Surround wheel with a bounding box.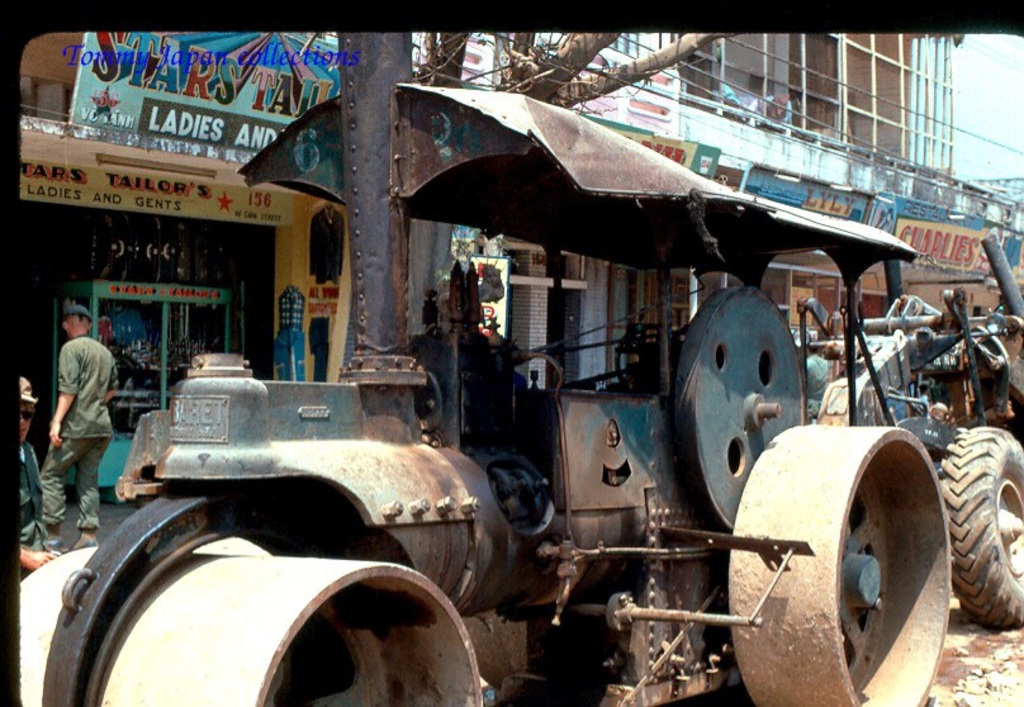
940, 423, 1023, 628.
